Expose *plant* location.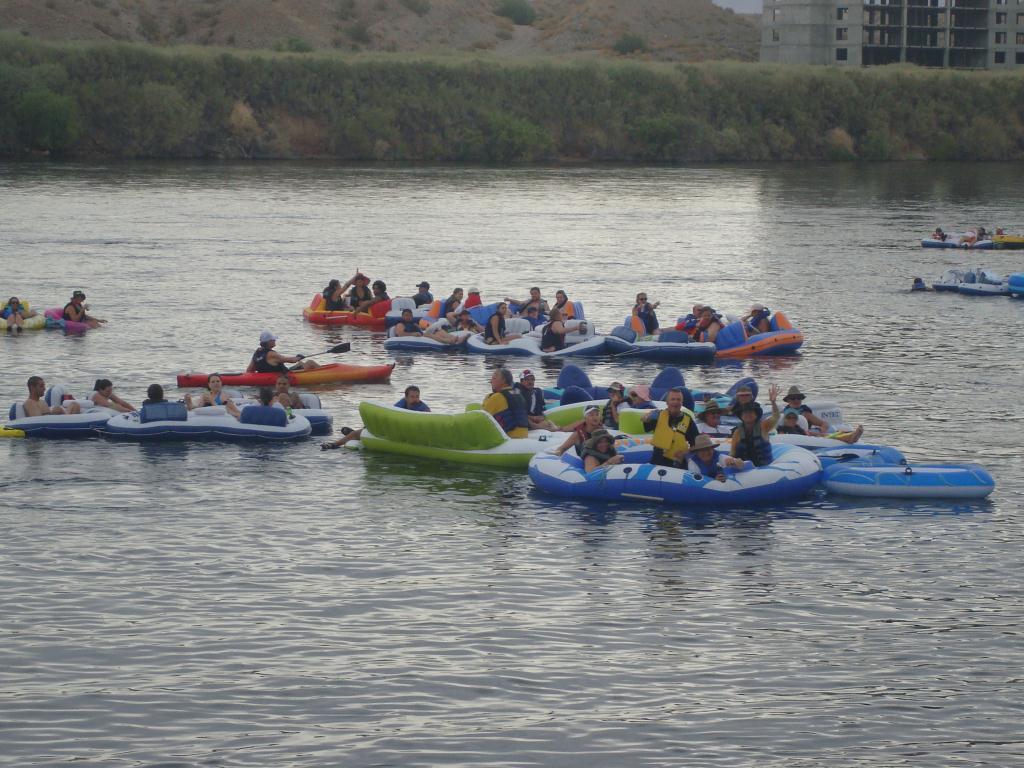
Exposed at (left=277, top=32, right=319, bottom=54).
